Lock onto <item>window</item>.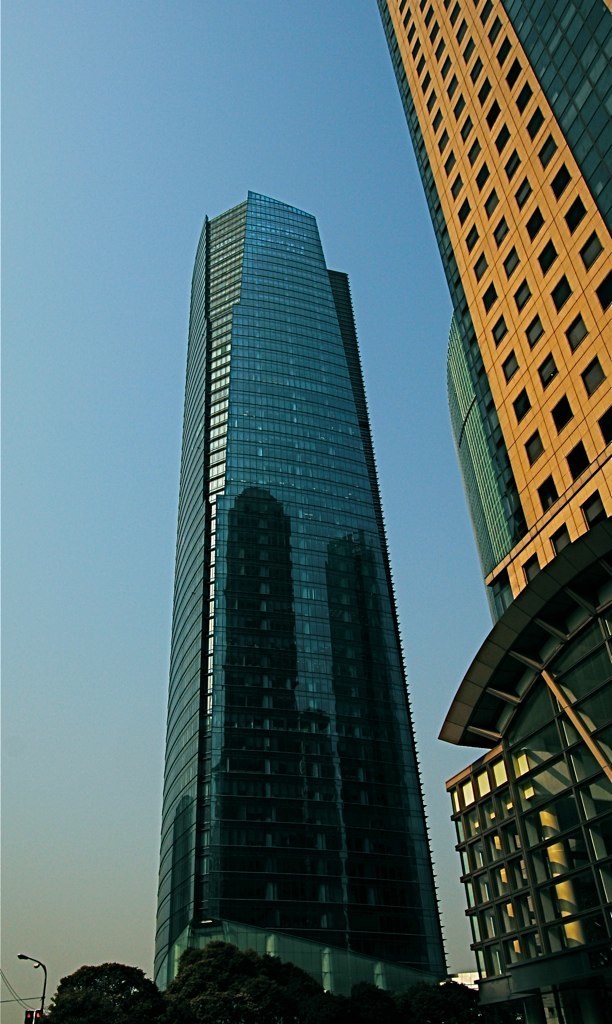
Locked: select_region(457, 199, 472, 222).
